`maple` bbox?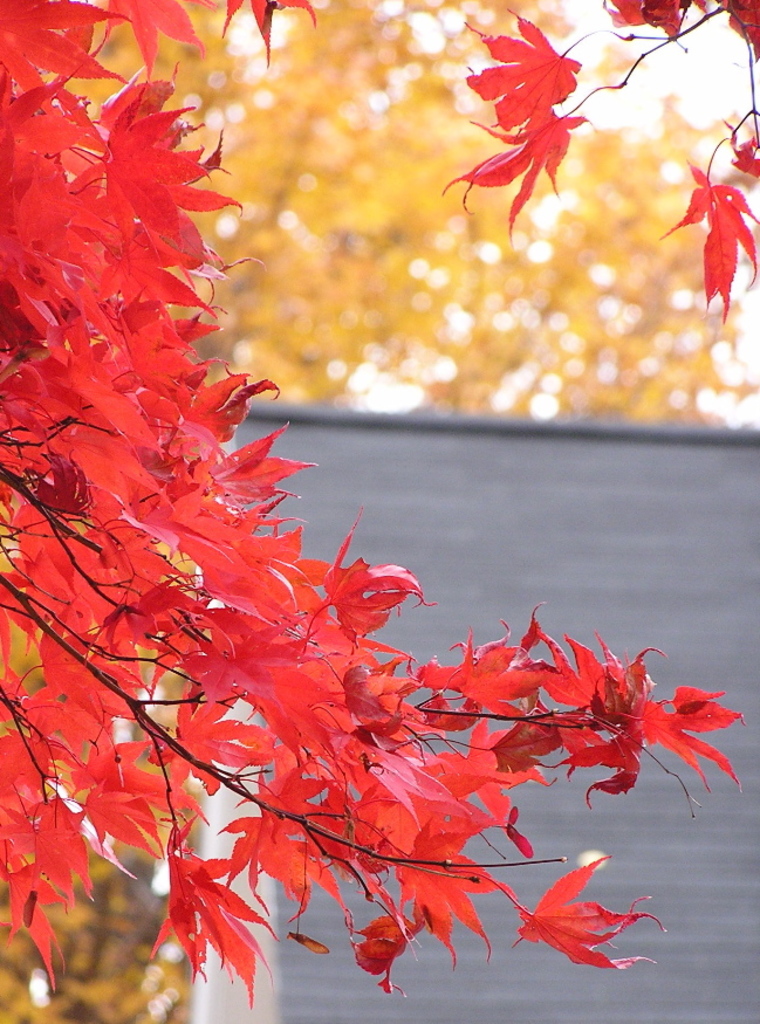
x1=438, y1=0, x2=759, y2=252
